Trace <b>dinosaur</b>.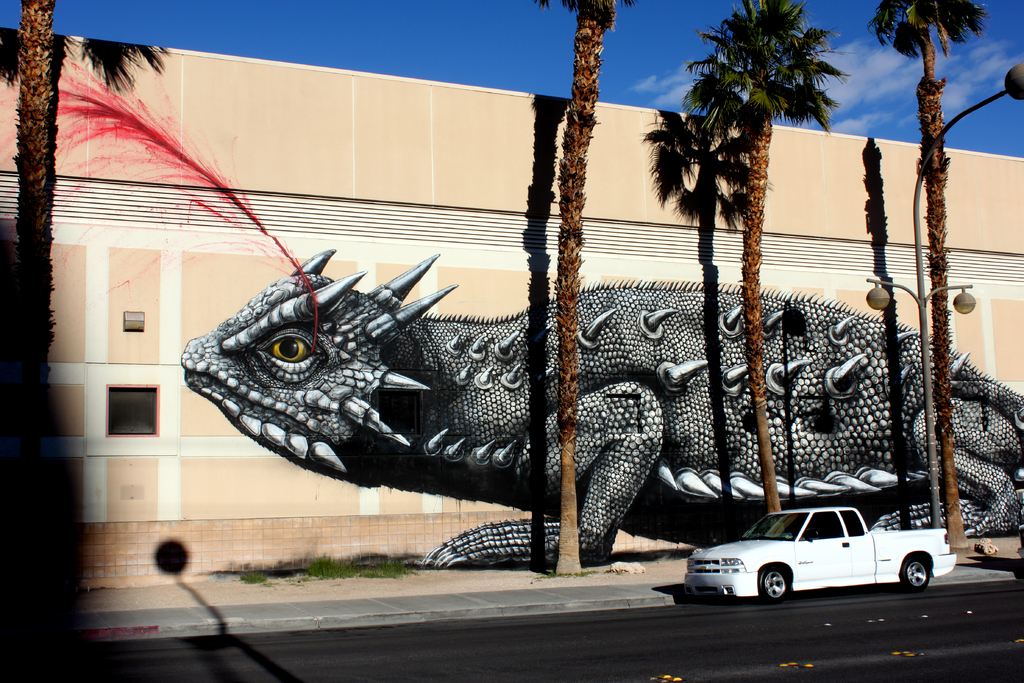
Traced to left=175, top=255, right=1023, bottom=577.
